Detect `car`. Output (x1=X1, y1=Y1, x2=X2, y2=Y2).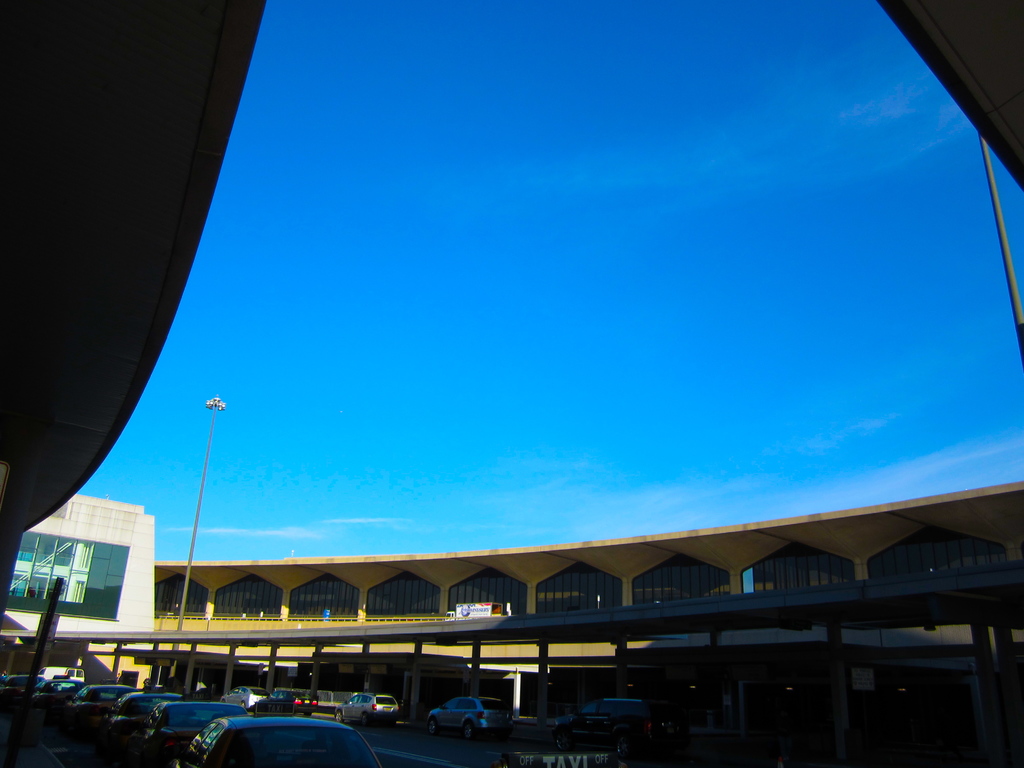
(x1=334, y1=693, x2=401, y2=722).
